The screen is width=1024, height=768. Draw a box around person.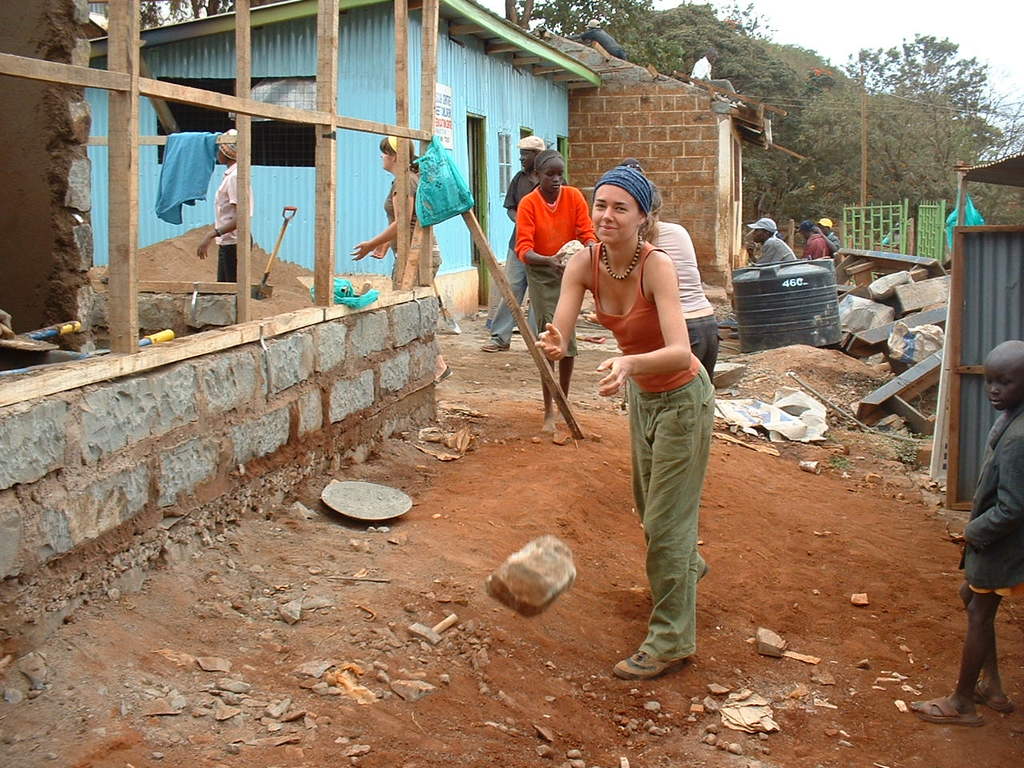
901 342 1023 726.
